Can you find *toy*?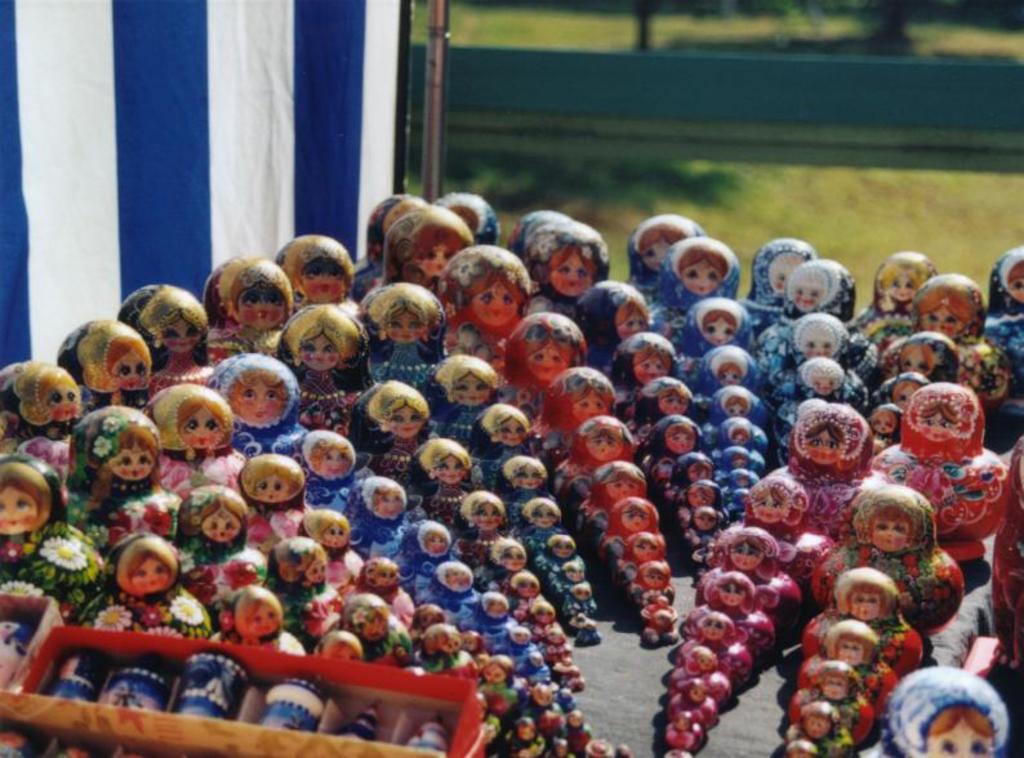
Yes, bounding box: {"x1": 415, "y1": 619, "x2": 476, "y2": 670}.
